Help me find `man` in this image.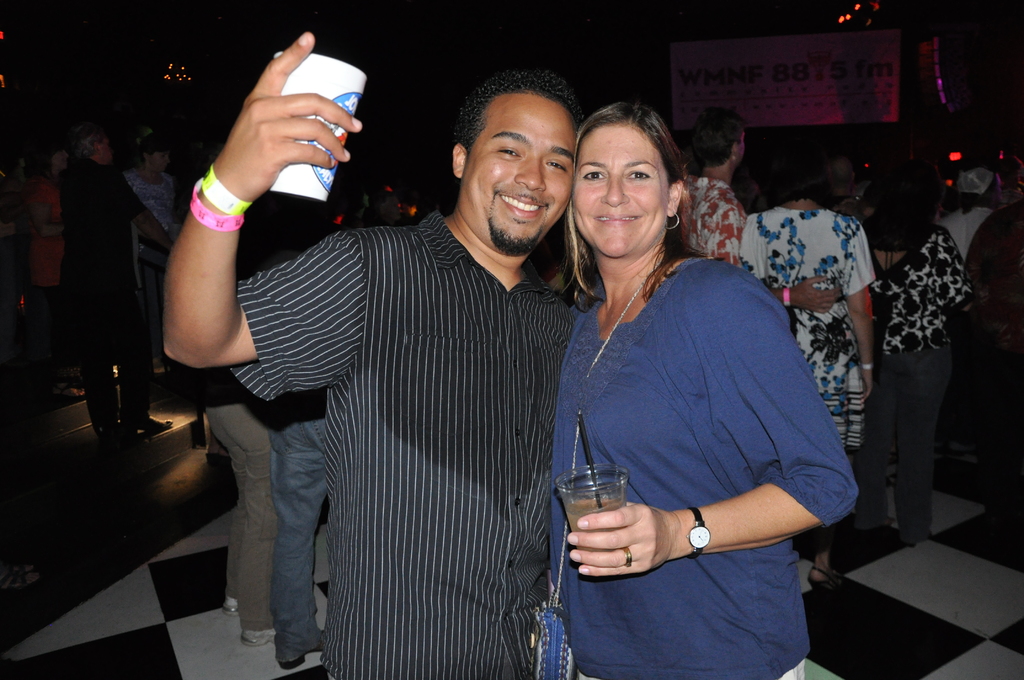
Found it: [190,69,609,654].
